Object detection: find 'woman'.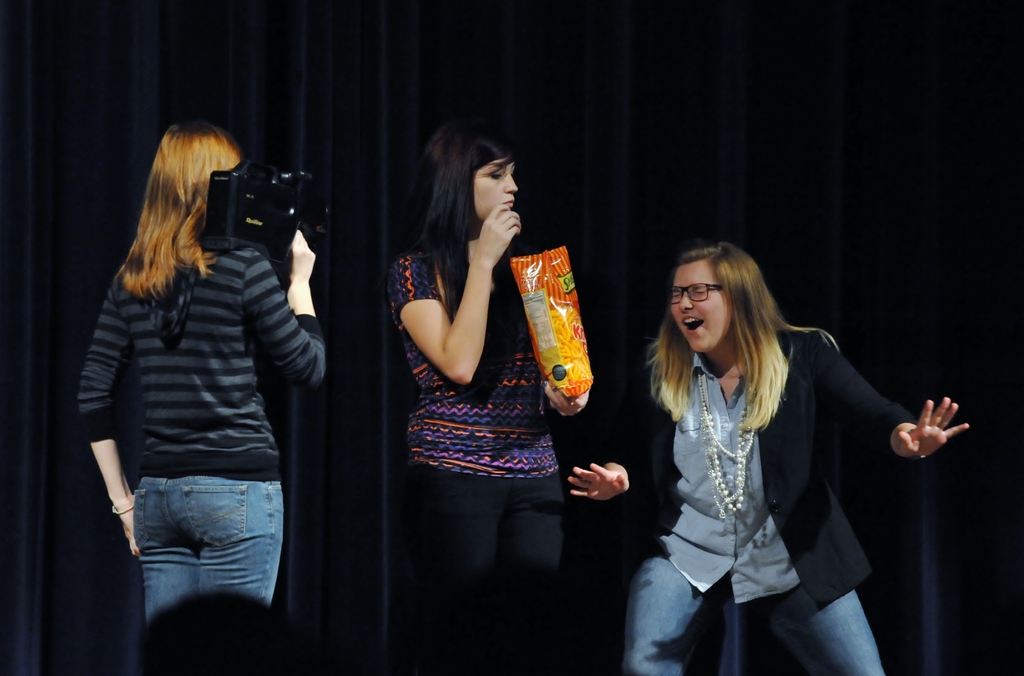
detection(568, 241, 978, 675).
